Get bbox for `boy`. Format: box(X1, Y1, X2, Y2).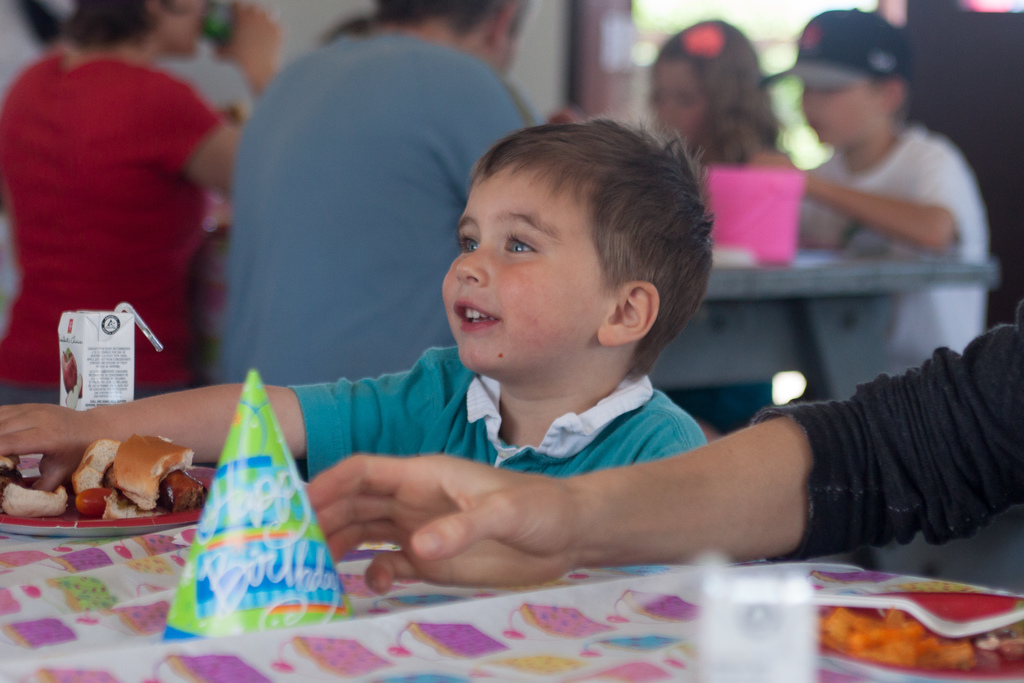
box(756, 10, 986, 405).
